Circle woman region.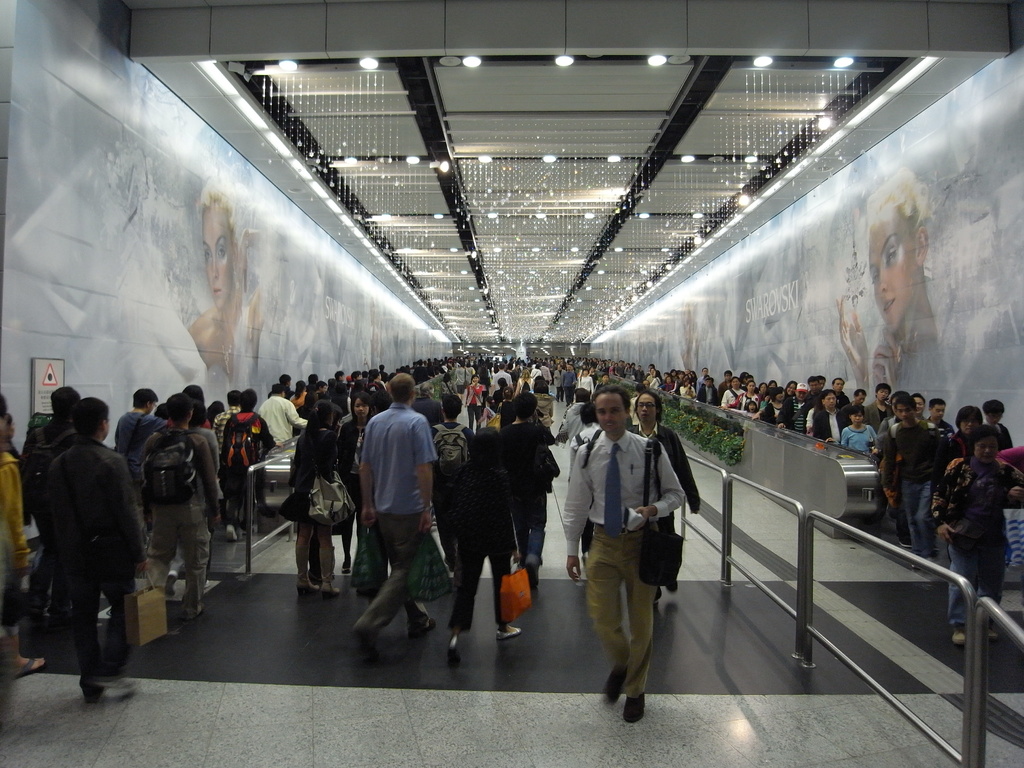
Region: BBox(294, 379, 305, 411).
